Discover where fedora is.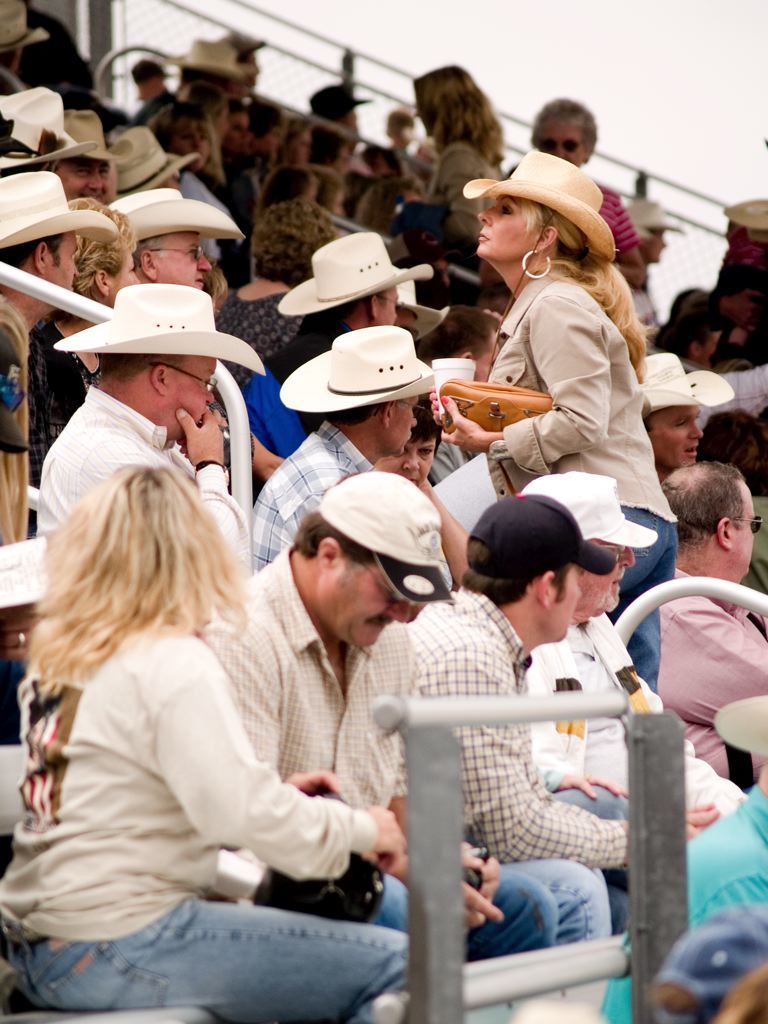
Discovered at bbox=[461, 150, 621, 256].
